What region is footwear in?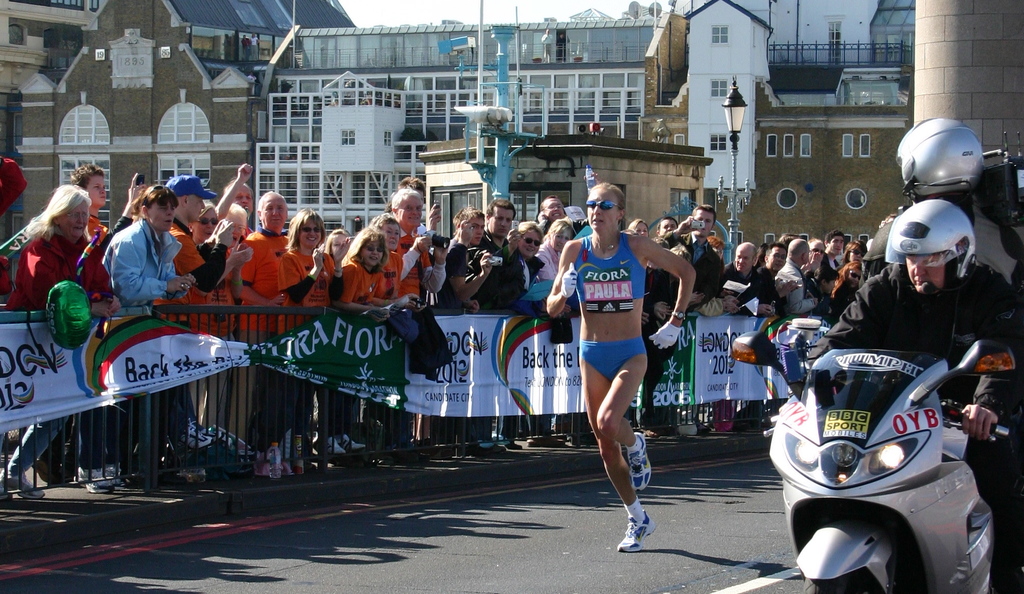
Rect(614, 507, 668, 560).
